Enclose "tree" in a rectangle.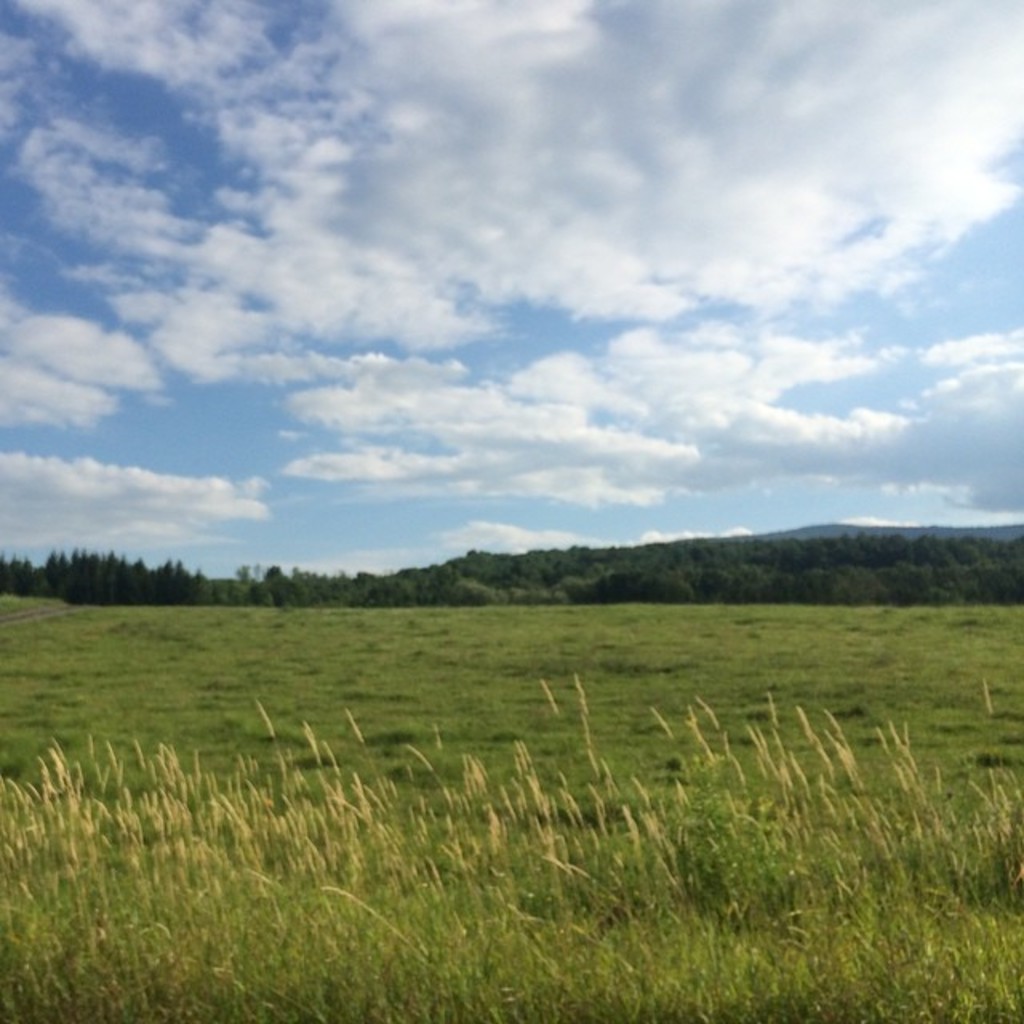
448/544/515/605.
